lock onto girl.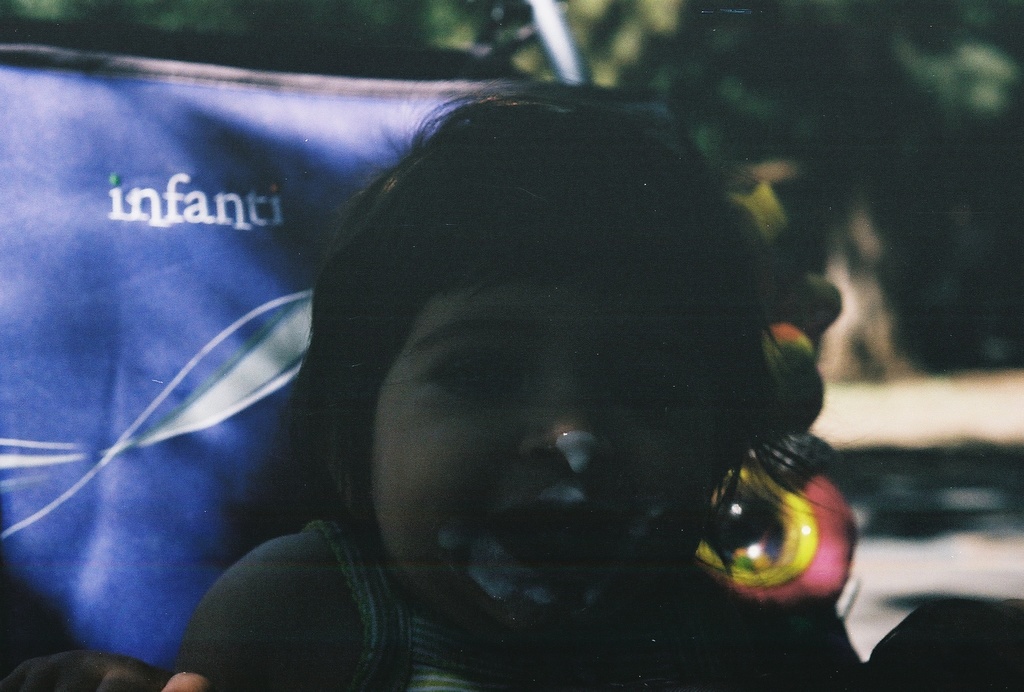
Locked: 0/83/872/691.
